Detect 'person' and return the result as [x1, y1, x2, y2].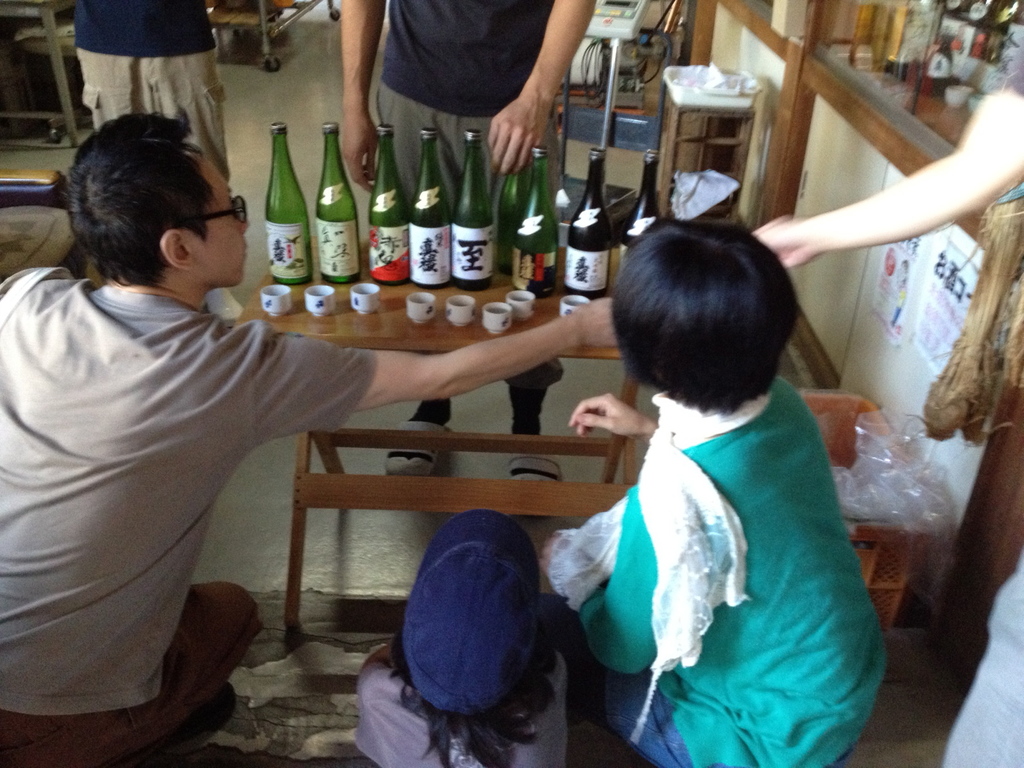
[356, 517, 572, 767].
